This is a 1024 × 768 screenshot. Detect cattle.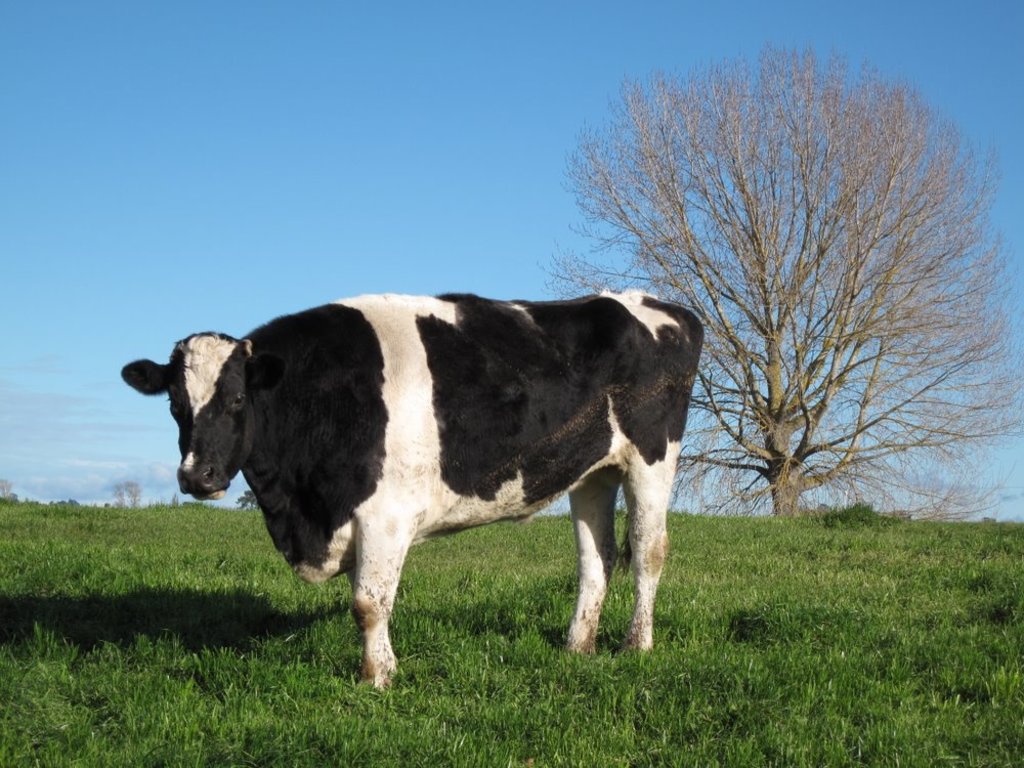
bbox(118, 250, 681, 715).
